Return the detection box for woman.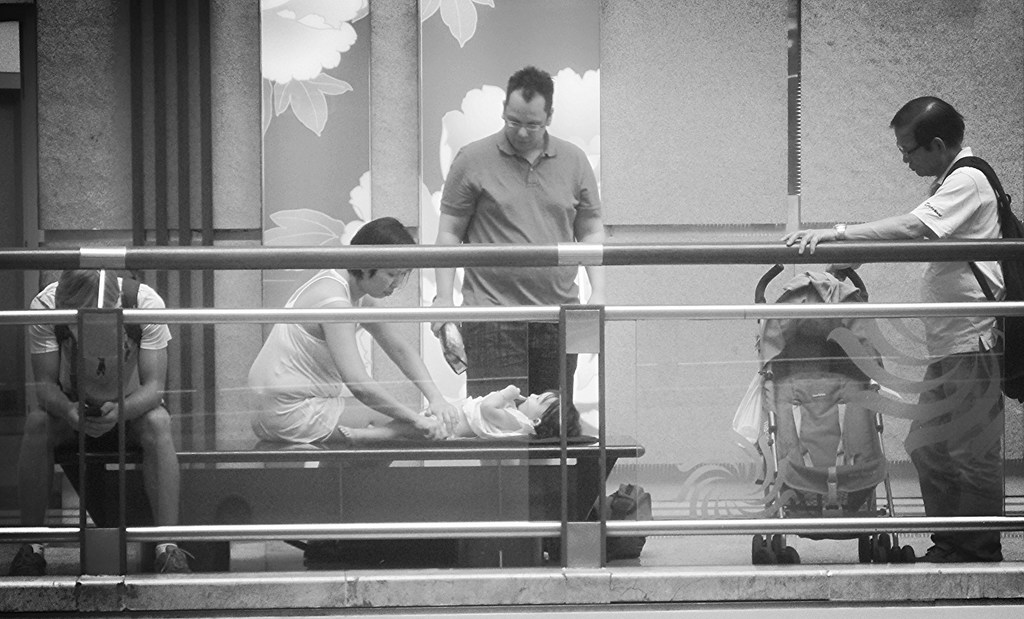
244/215/458/442.
